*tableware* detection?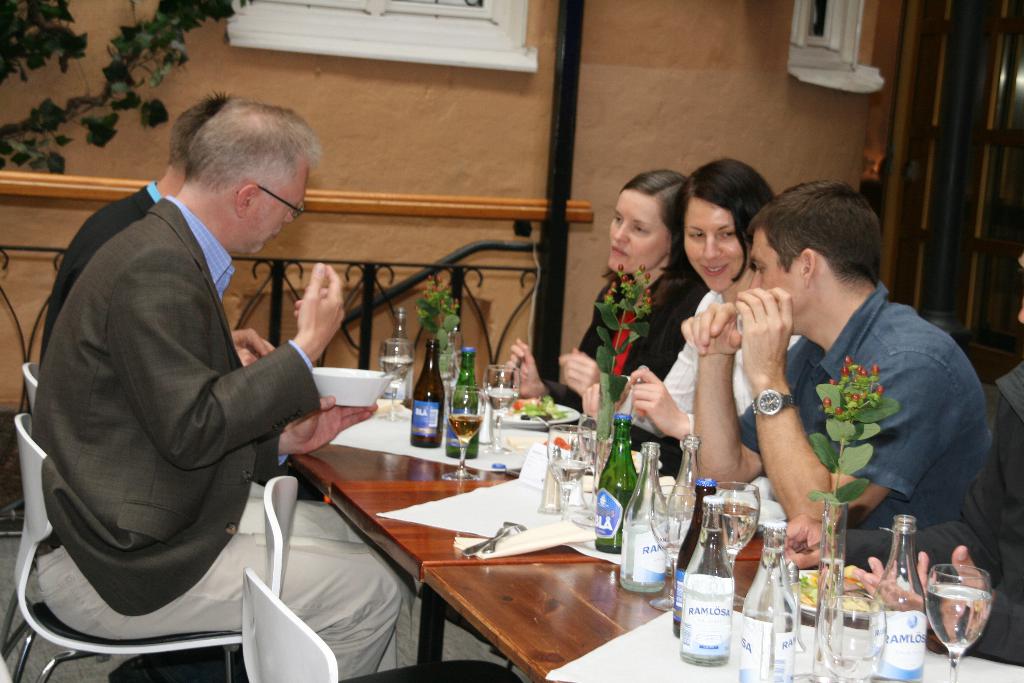
[780,566,893,618]
